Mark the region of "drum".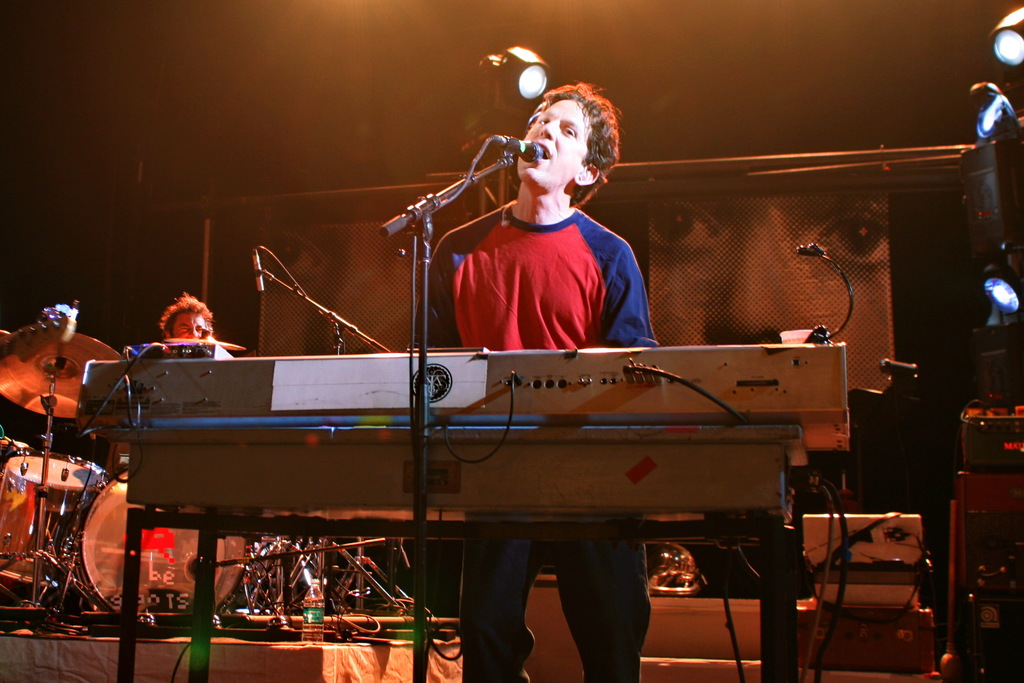
Region: detection(77, 465, 252, 619).
